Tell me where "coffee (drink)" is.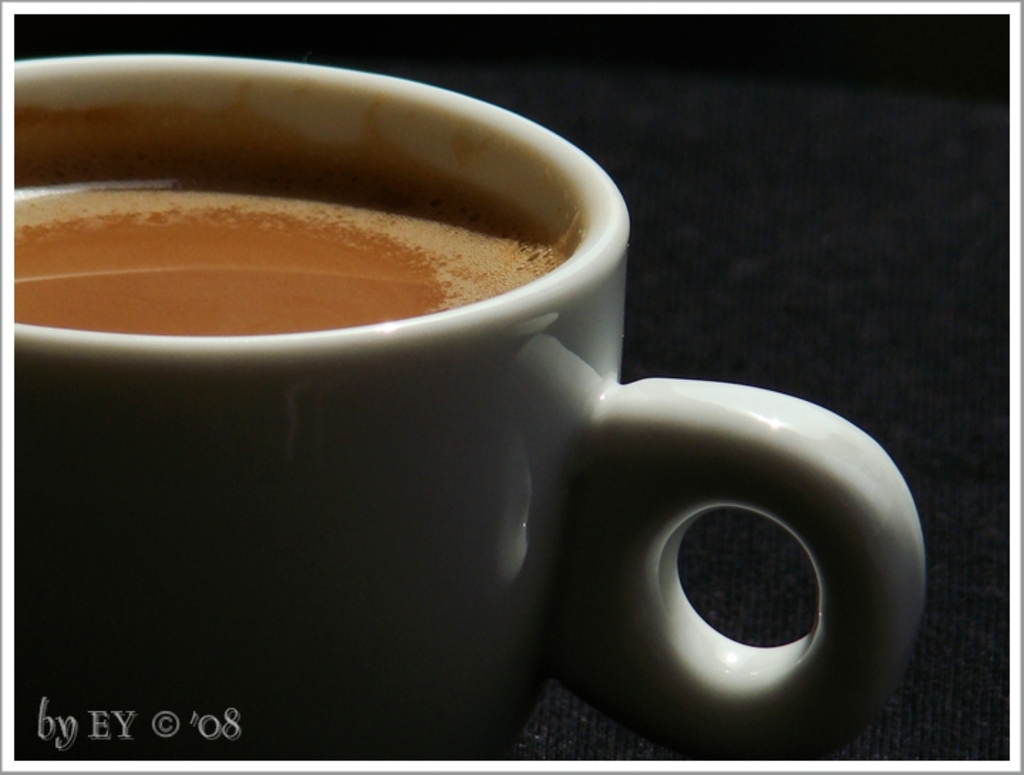
"coffee (drink)" is at locate(7, 107, 576, 334).
